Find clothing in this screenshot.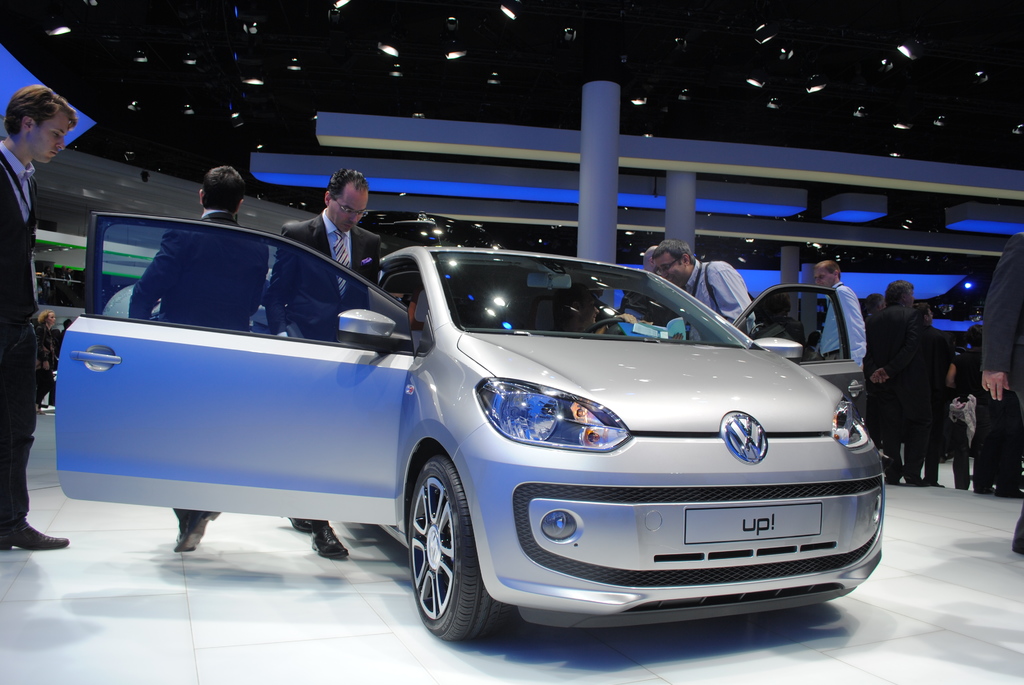
The bounding box for clothing is bbox=(264, 200, 395, 524).
